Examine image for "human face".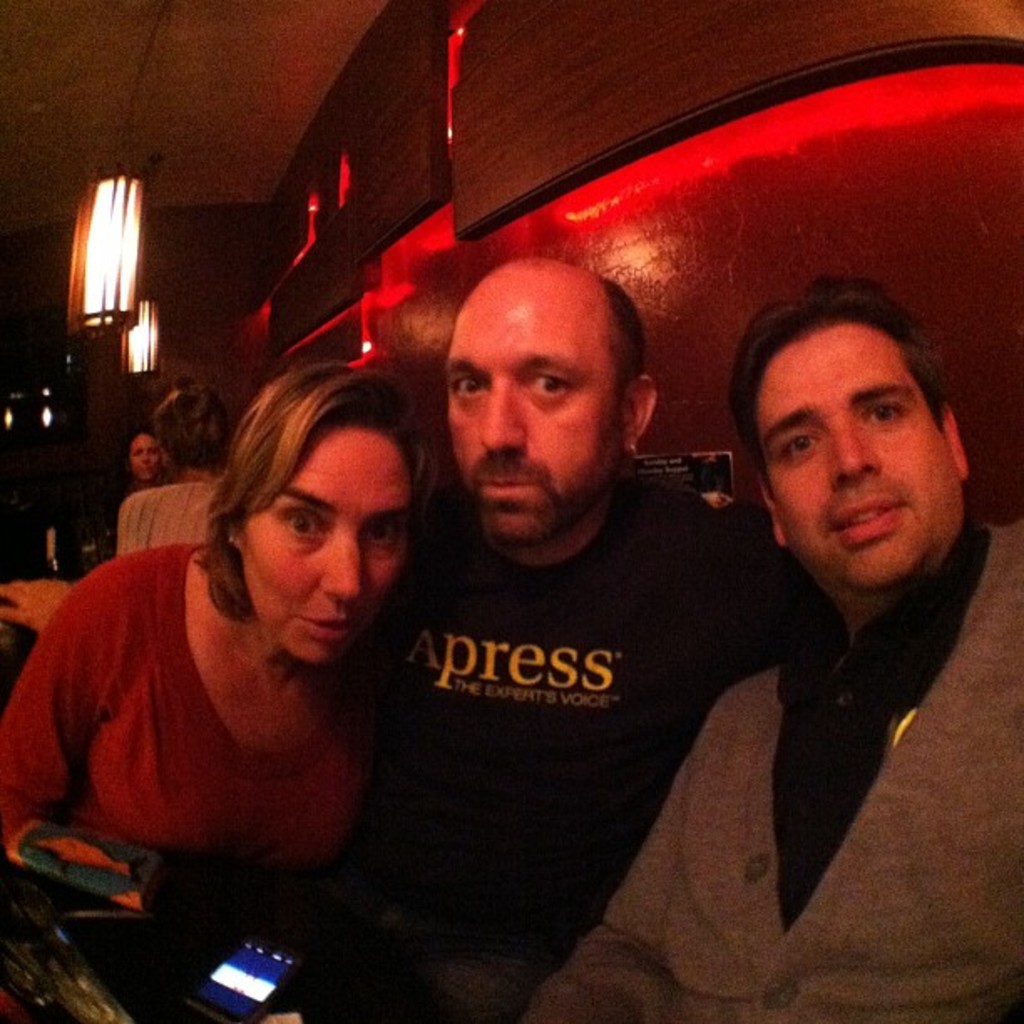
Examination result: crop(241, 430, 405, 661).
